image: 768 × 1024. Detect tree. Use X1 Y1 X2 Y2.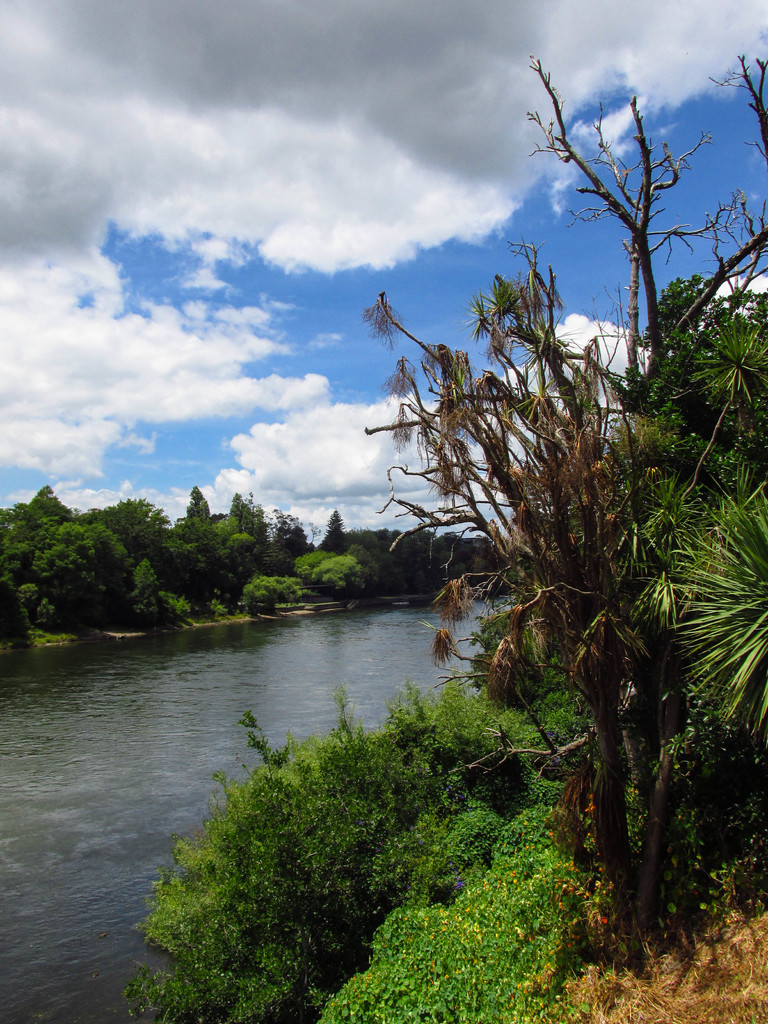
0 490 557 700.
